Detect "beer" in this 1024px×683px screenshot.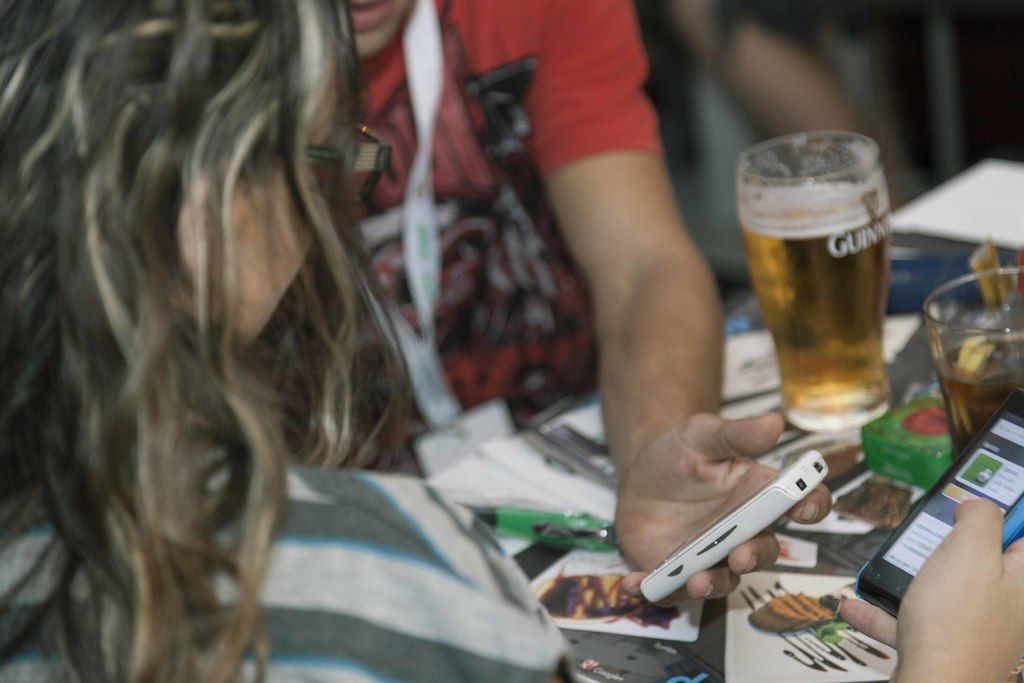
Detection: select_region(918, 261, 1023, 470).
